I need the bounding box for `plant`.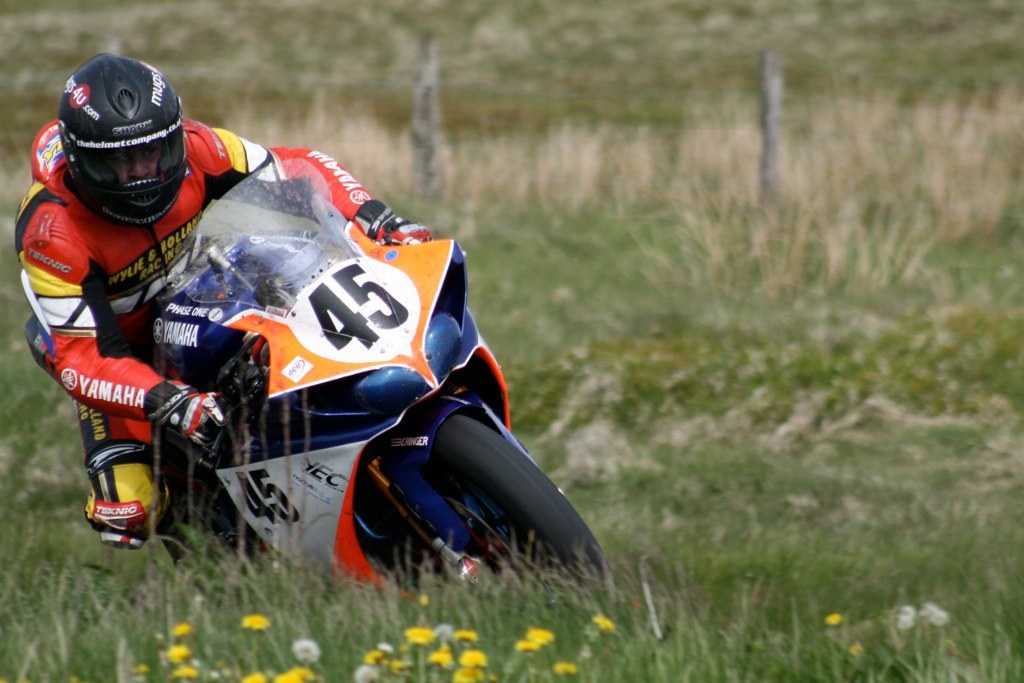
Here it is: [x1=0, y1=0, x2=226, y2=680].
